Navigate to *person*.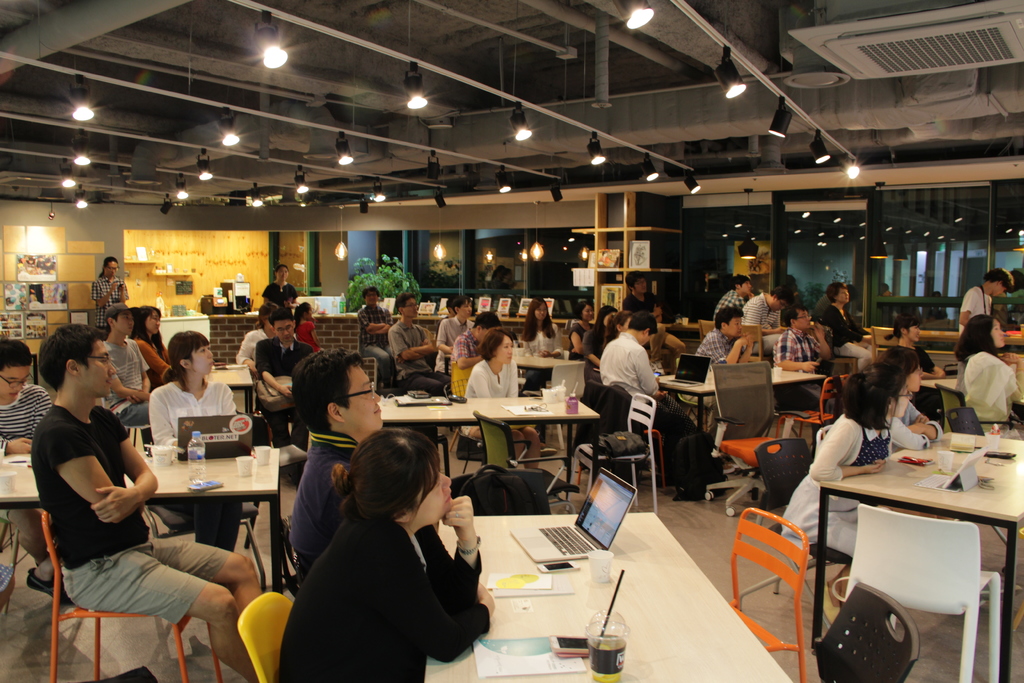
Navigation target: <box>259,268,308,318</box>.
